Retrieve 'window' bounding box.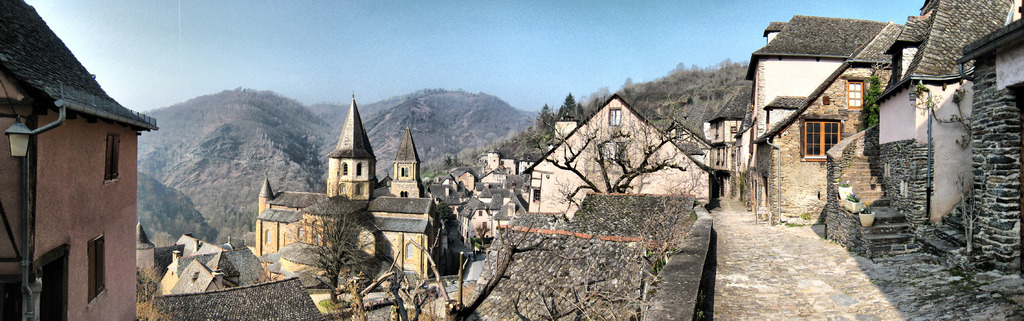
Bounding box: 534 192 540 204.
